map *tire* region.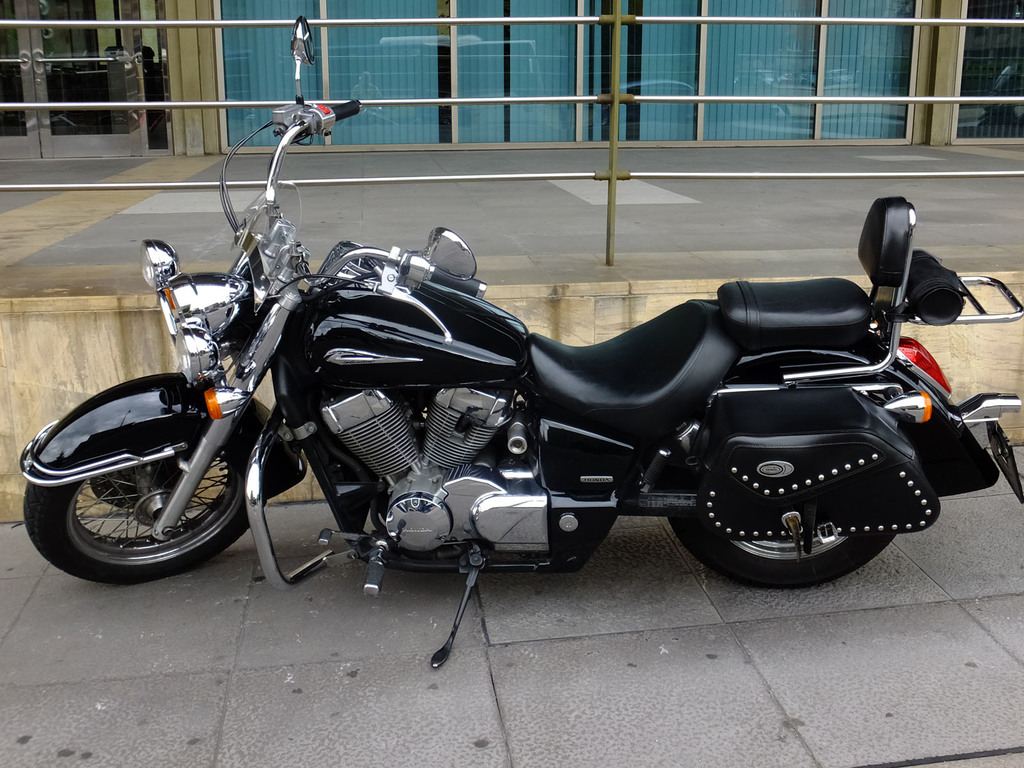
Mapped to 670/512/896/586.
